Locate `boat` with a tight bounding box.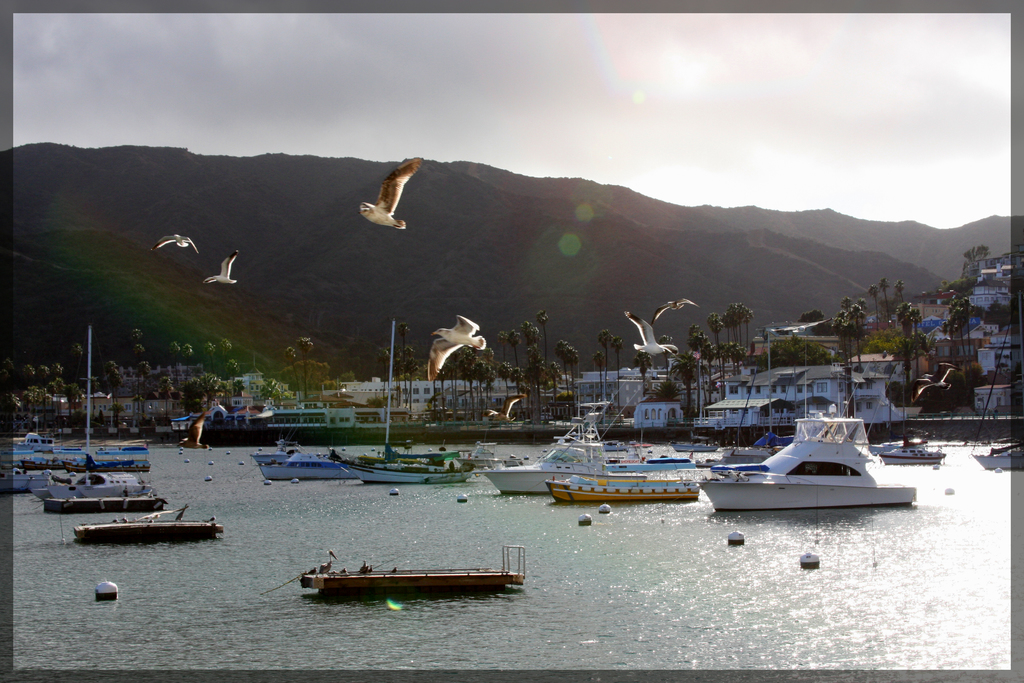
pyautogui.locateOnScreen(250, 450, 353, 483).
